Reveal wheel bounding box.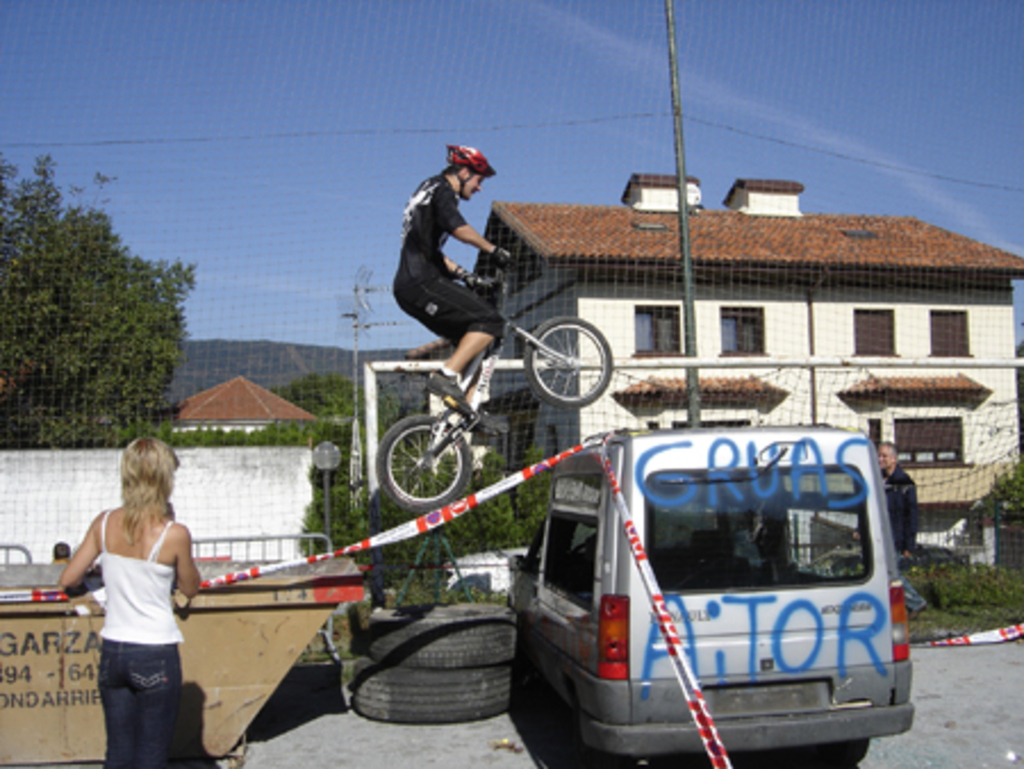
Revealed: 366/601/528/664.
